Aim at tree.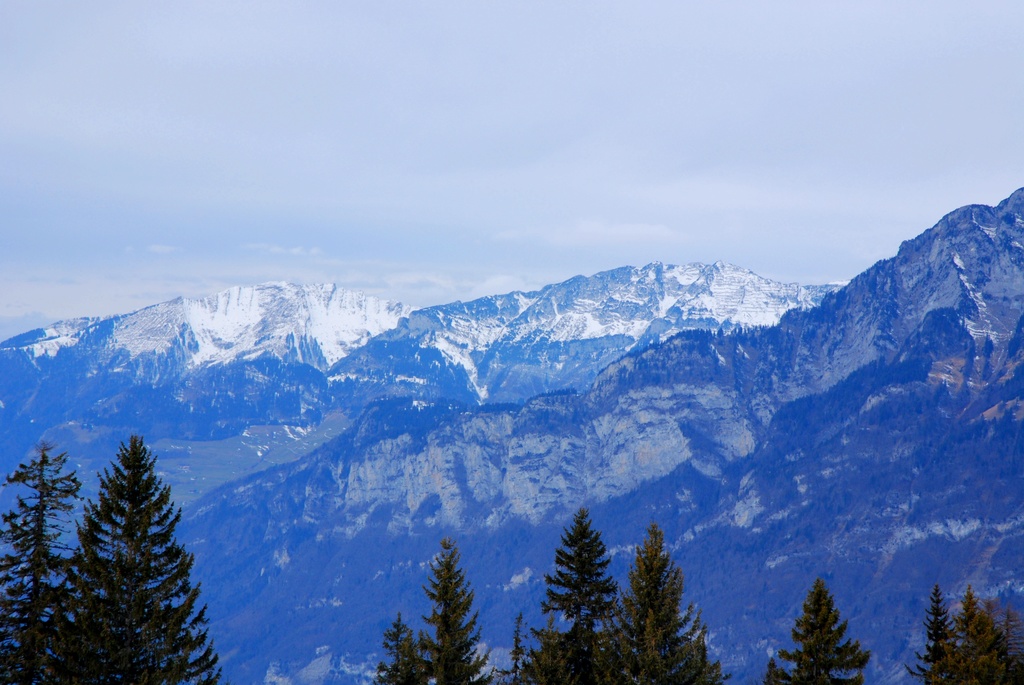
Aimed at 764,581,874,684.
